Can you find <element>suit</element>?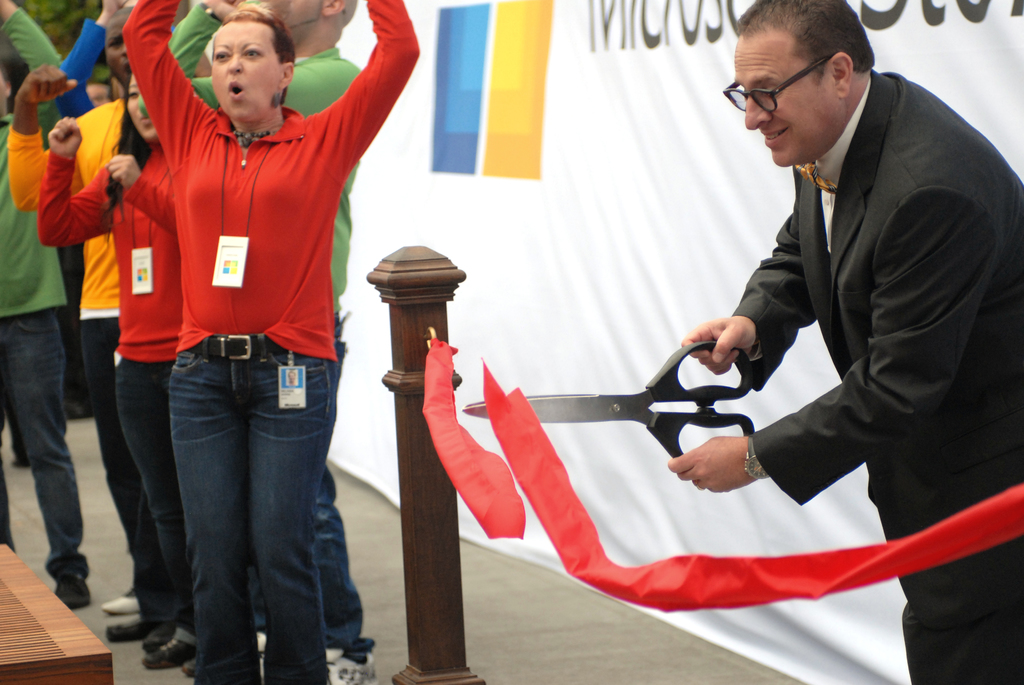
Yes, bounding box: pyautogui.locateOnScreen(735, 70, 1023, 684).
